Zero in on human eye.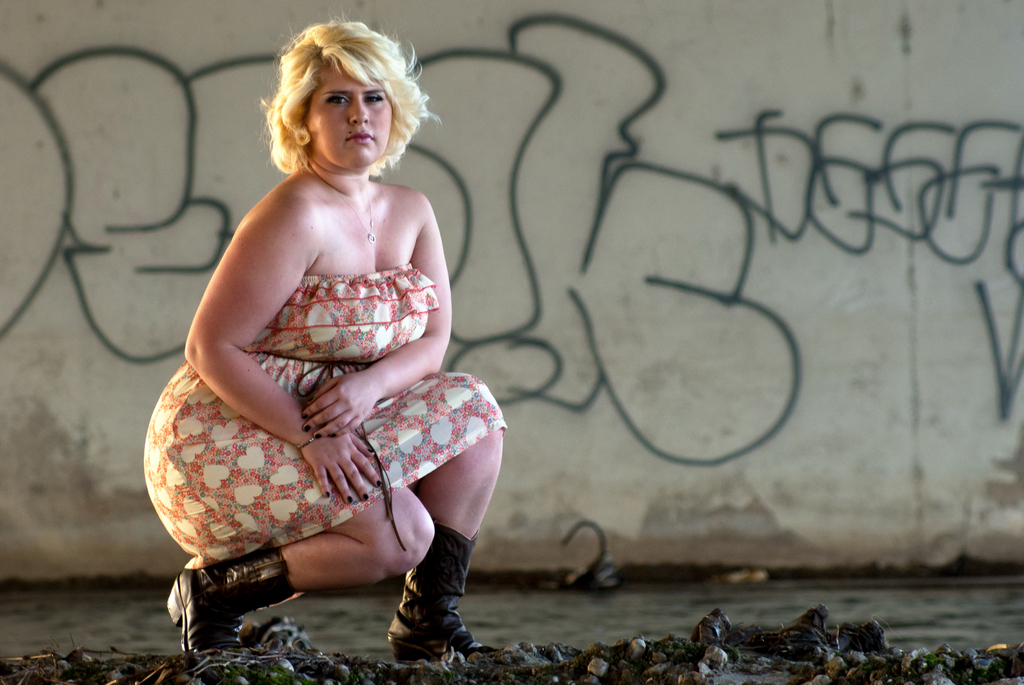
Zeroed in: <region>322, 92, 349, 108</region>.
